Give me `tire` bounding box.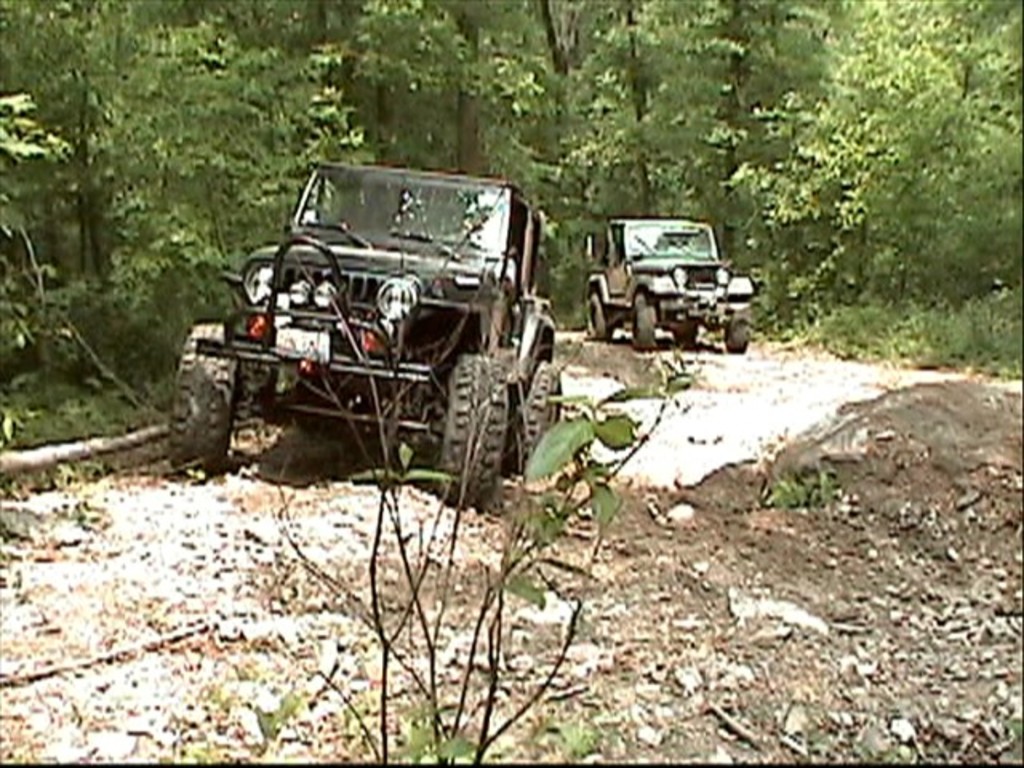
165:322:237:474.
